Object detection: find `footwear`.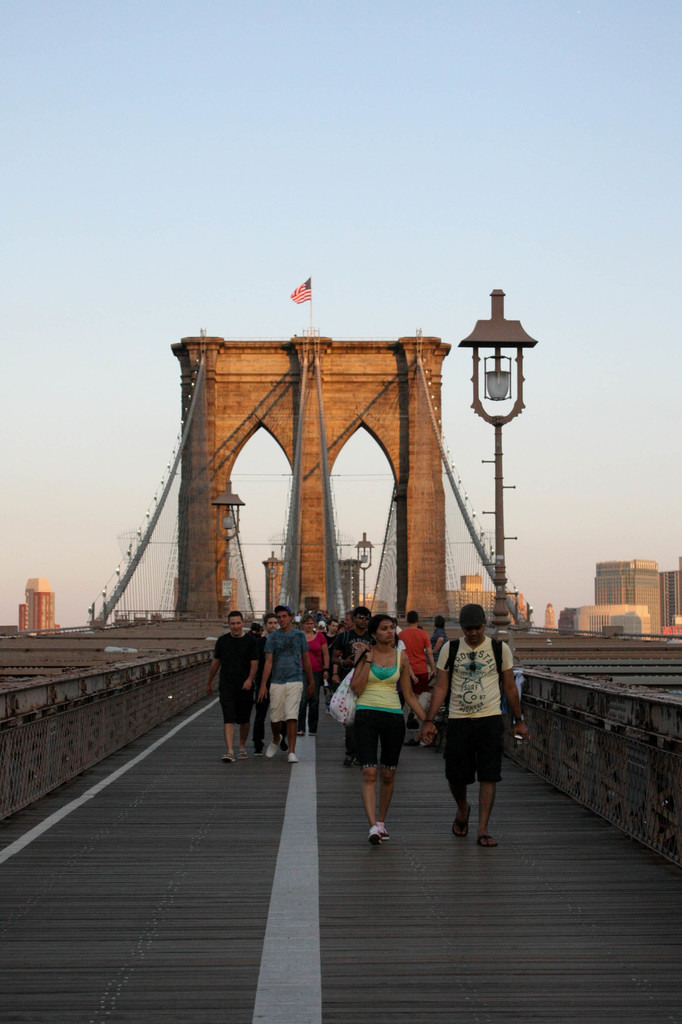
x1=406 y1=737 x2=418 y2=749.
